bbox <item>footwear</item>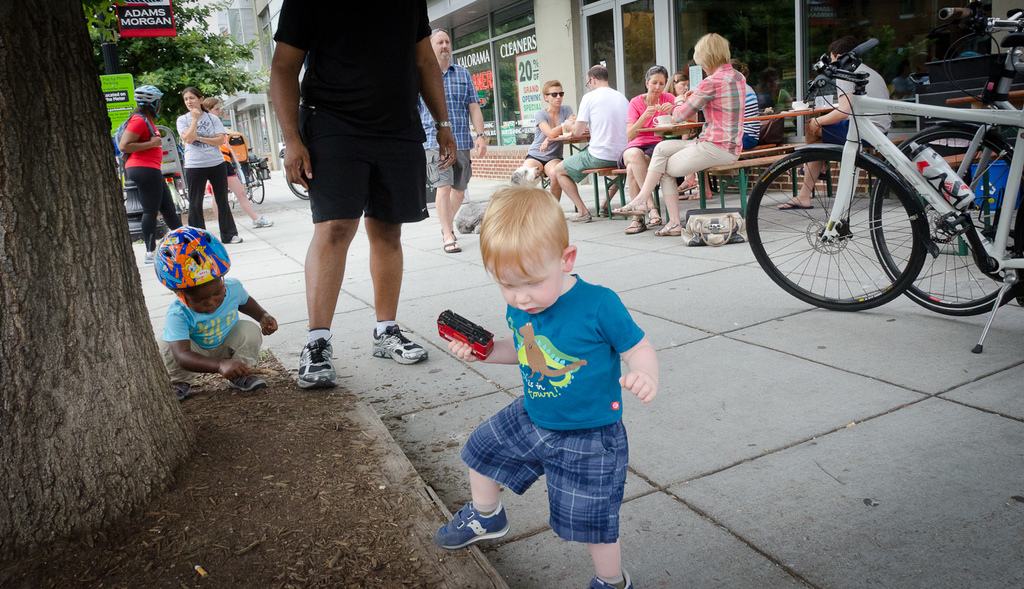
(297,333,337,388)
